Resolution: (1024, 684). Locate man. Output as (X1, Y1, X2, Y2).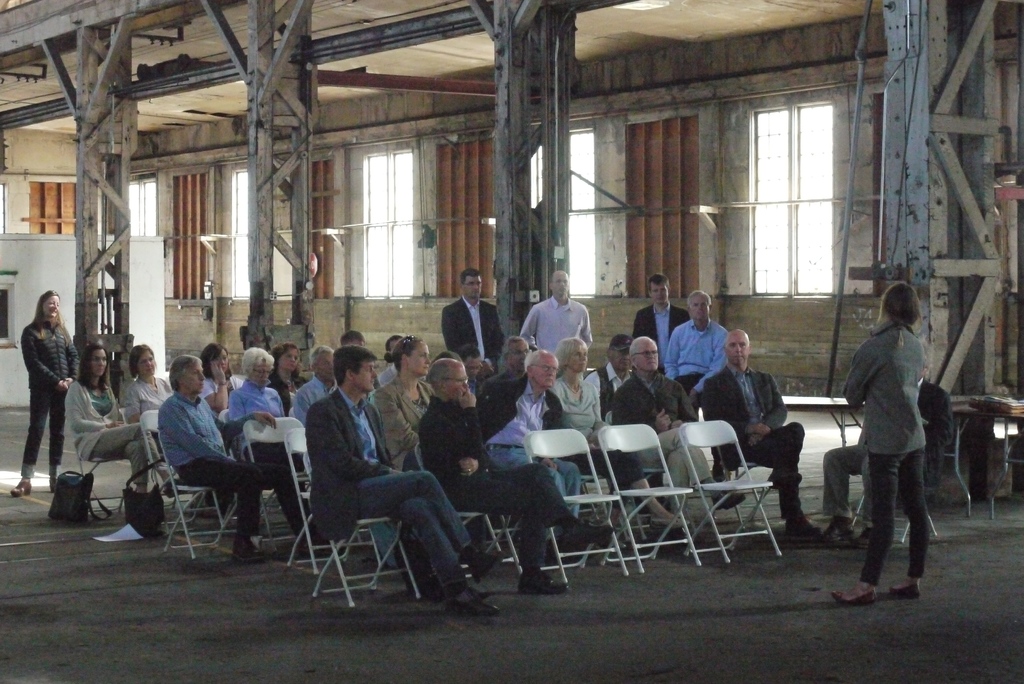
(158, 353, 344, 568).
